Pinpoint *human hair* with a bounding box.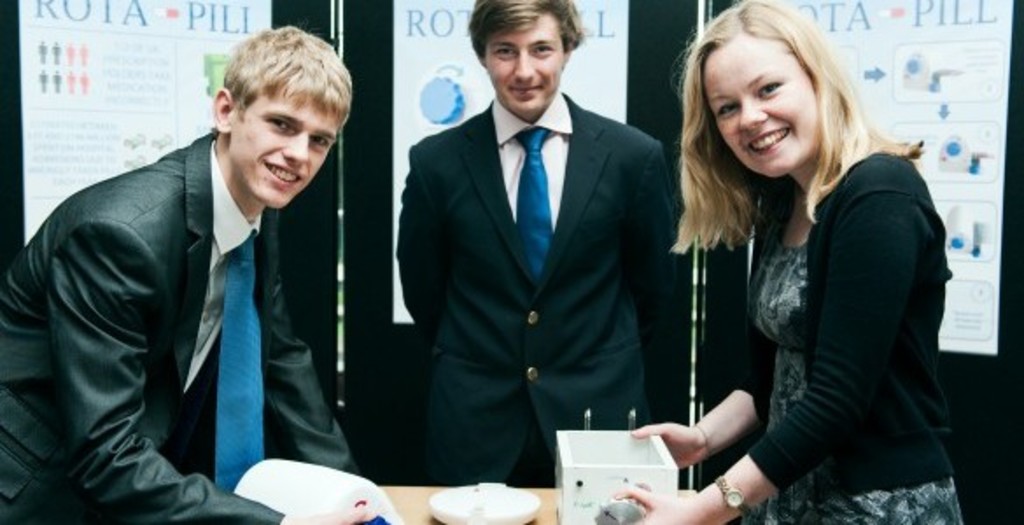
469:0:583:52.
